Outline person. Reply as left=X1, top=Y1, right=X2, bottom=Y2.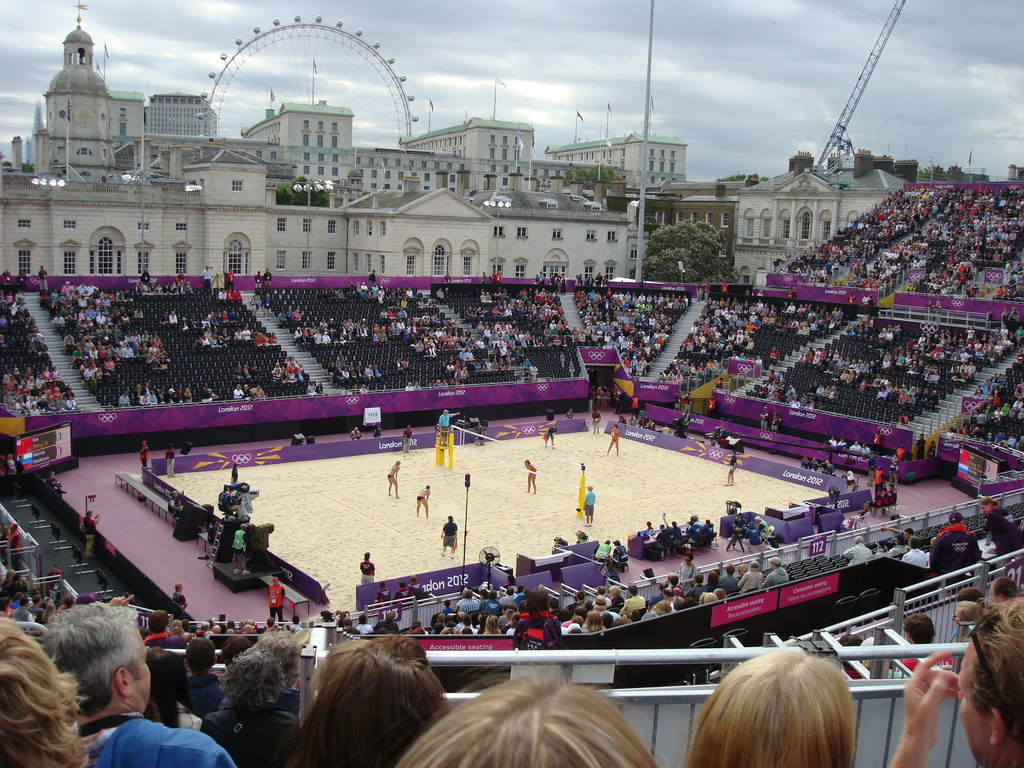
left=898, top=412, right=908, bottom=427.
